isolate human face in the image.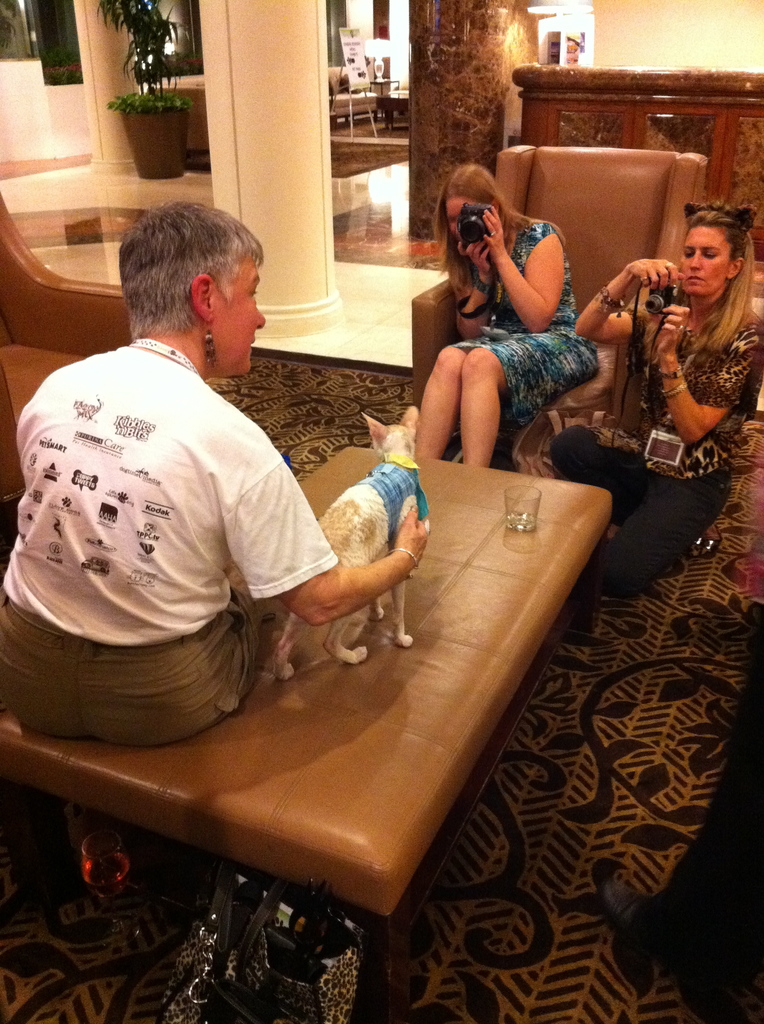
Isolated region: x1=444 y1=196 x2=475 y2=237.
